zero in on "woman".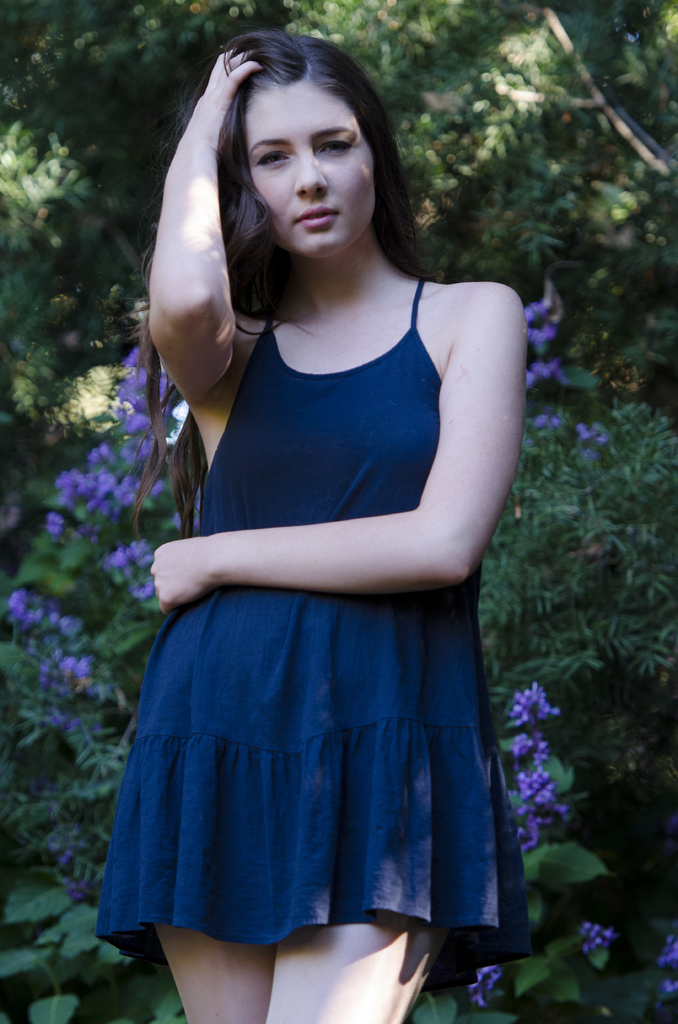
Zeroed in: select_region(69, 62, 567, 1016).
